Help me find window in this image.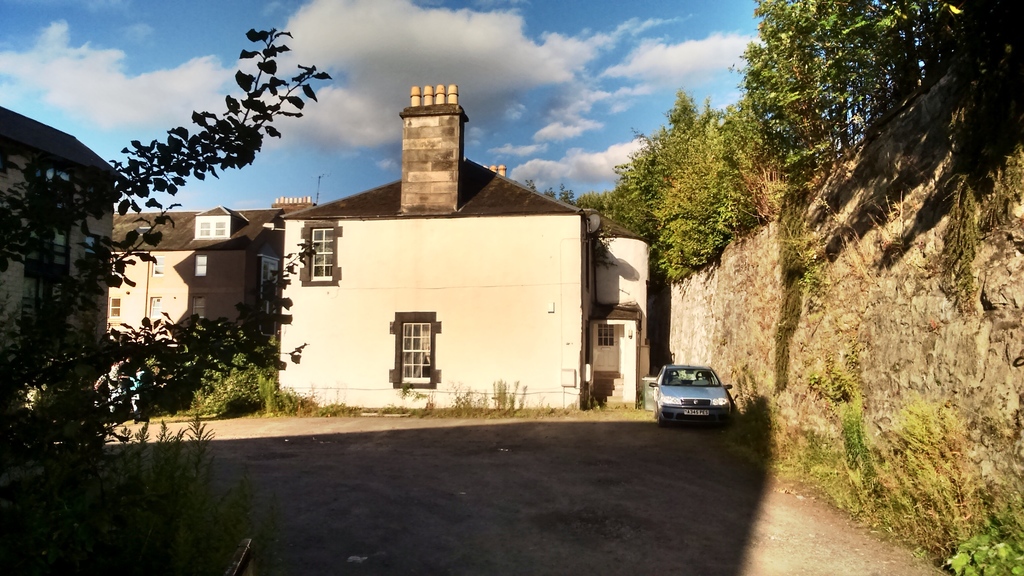
Found it: 391, 310, 442, 393.
